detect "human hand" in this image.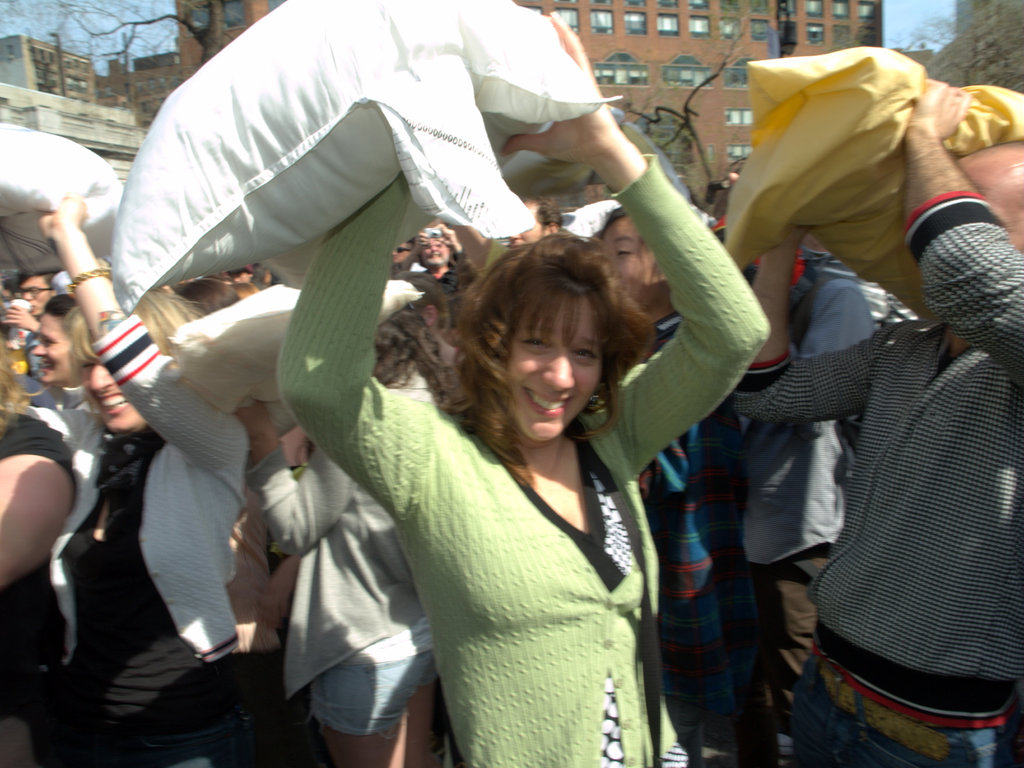
Detection: [36,193,92,245].
